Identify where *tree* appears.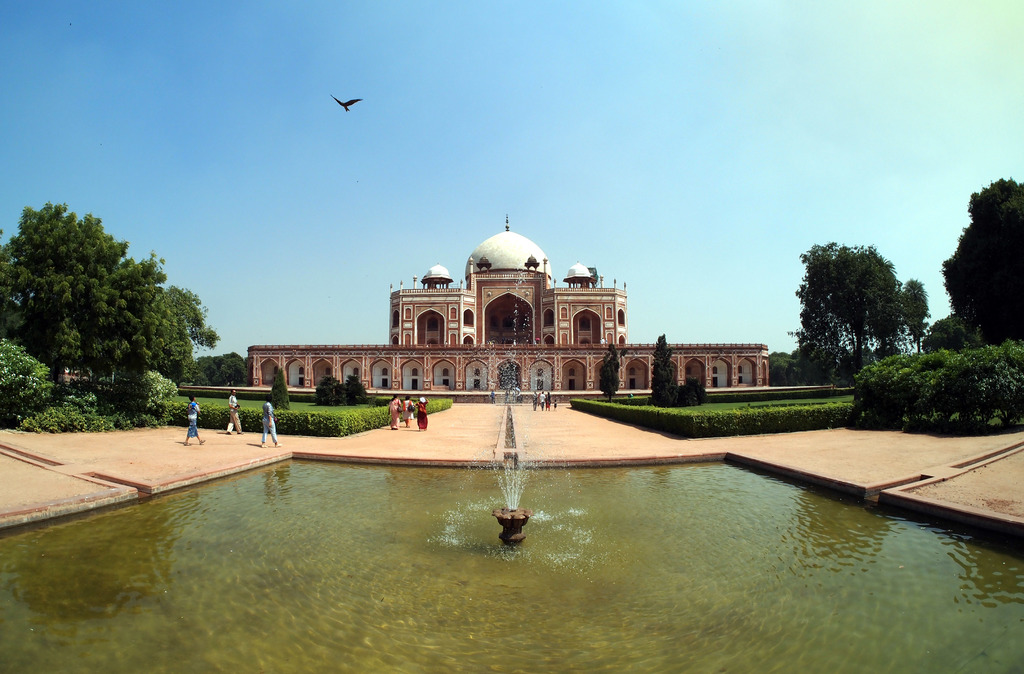
Appears at (792, 233, 934, 374).
